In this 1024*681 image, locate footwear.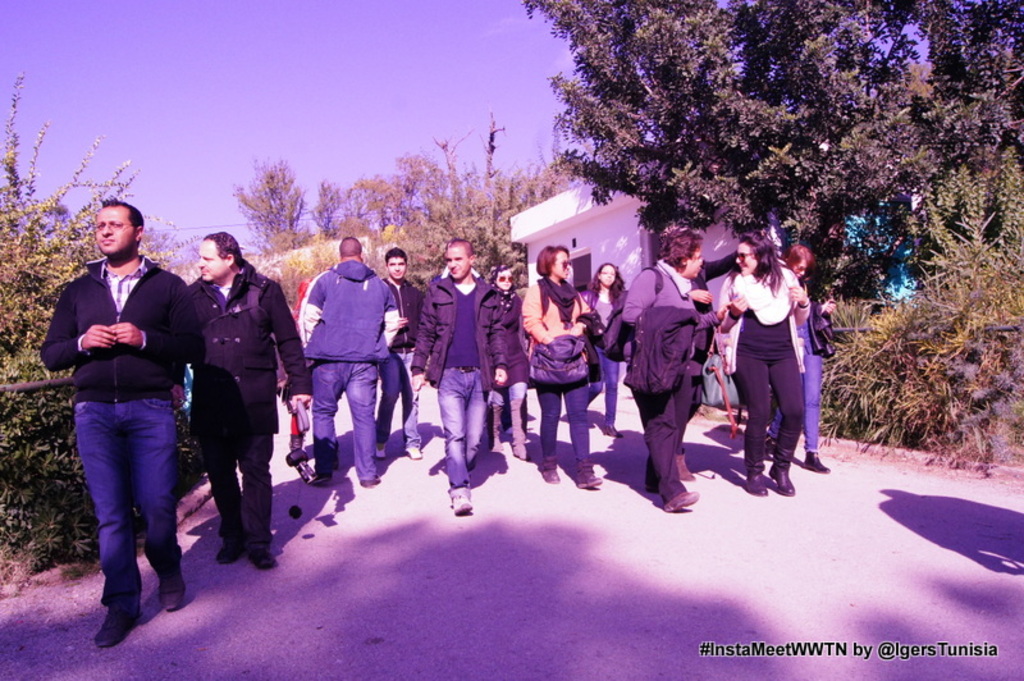
Bounding box: locate(358, 480, 380, 486).
